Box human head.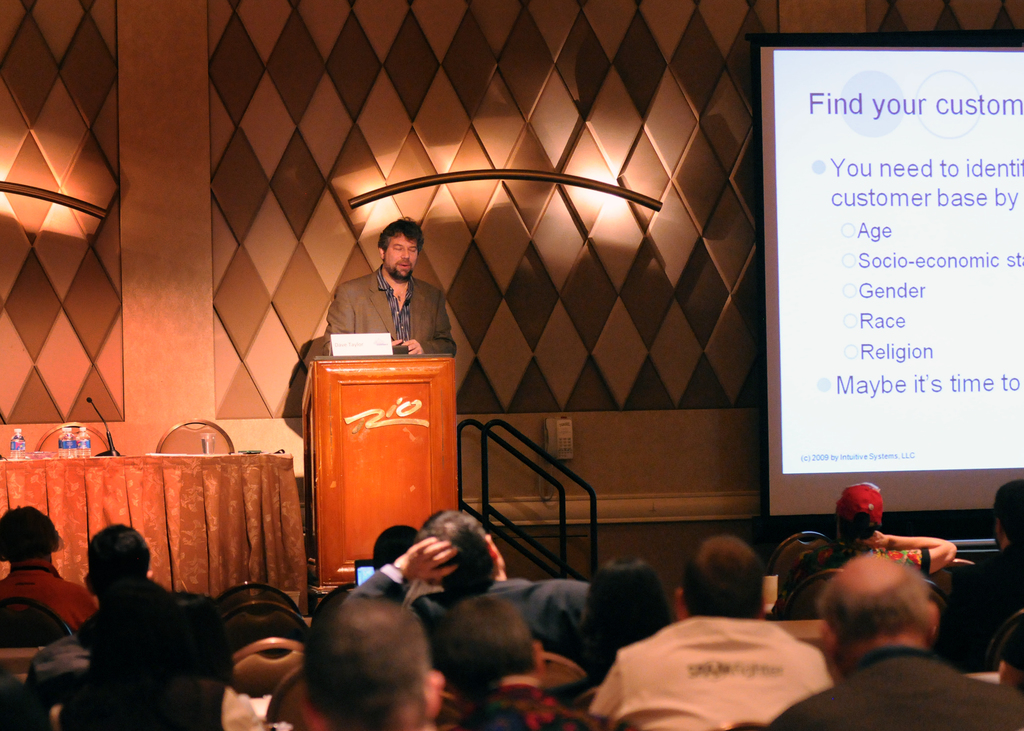
{"x1": 818, "y1": 553, "x2": 945, "y2": 653}.
